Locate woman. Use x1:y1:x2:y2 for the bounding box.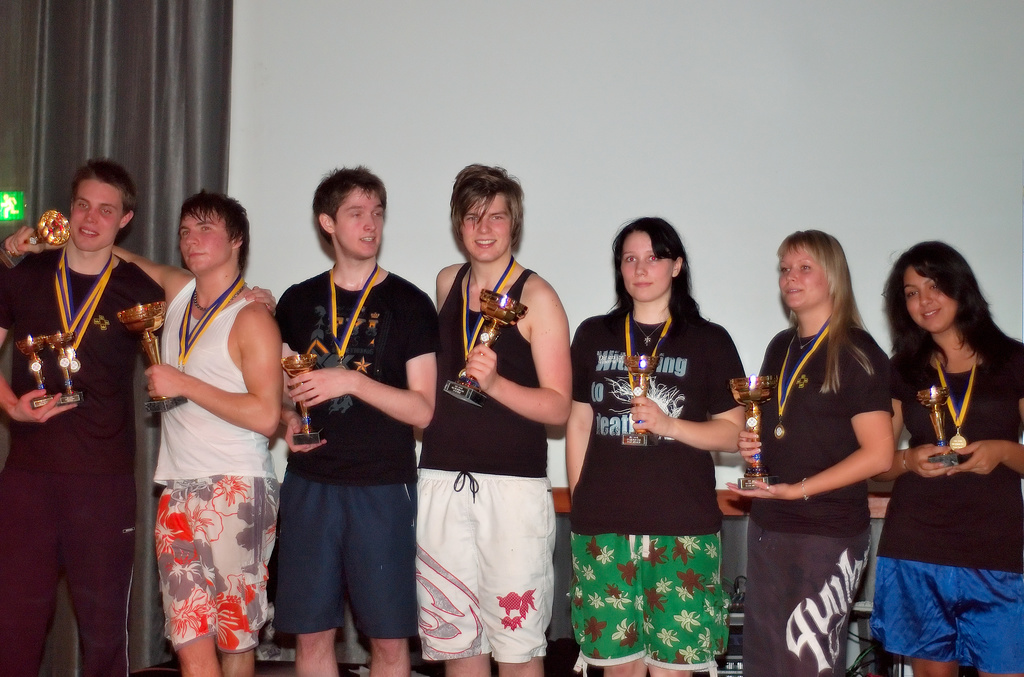
726:224:897:676.
